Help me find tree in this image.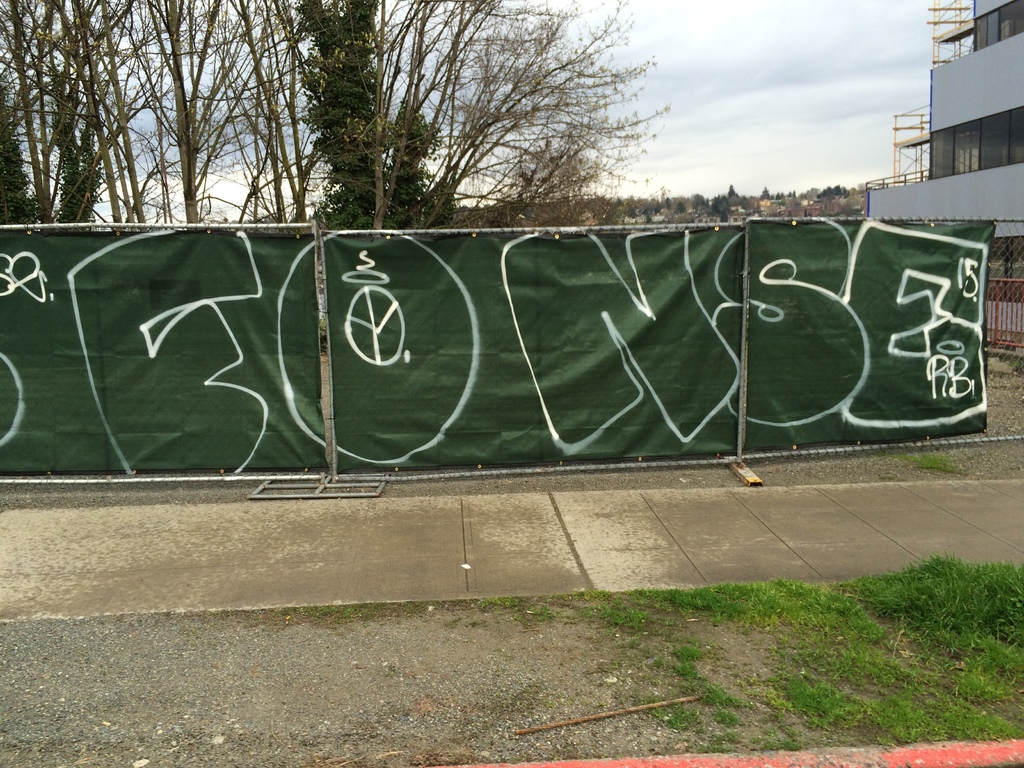
Found it: l=654, t=202, r=661, b=212.
